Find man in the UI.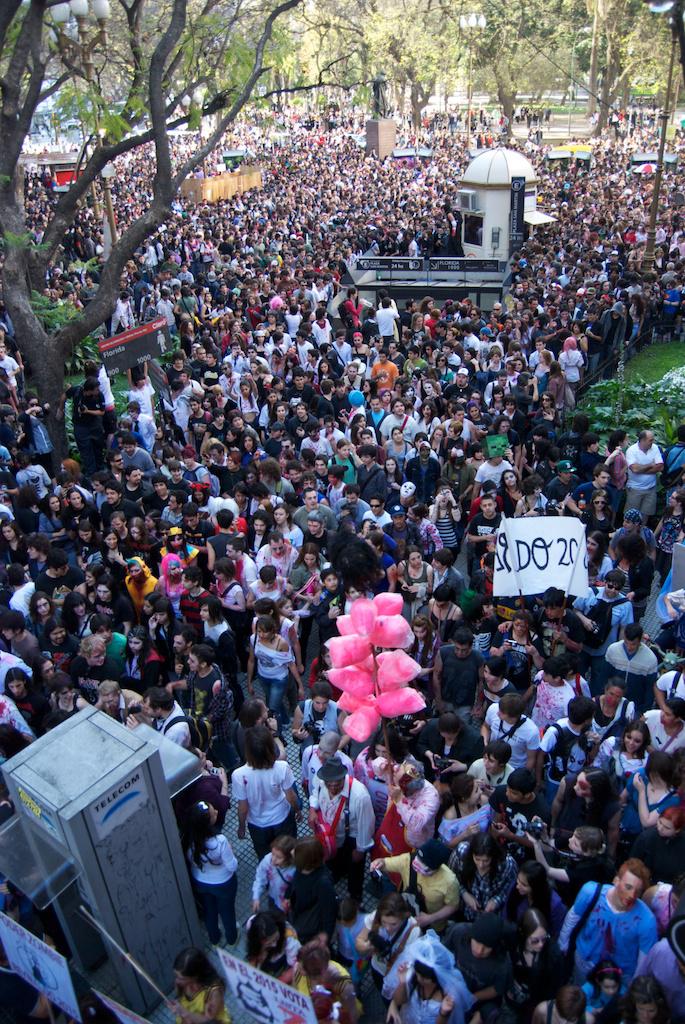
UI element at region(303, 750, 371, 901).
